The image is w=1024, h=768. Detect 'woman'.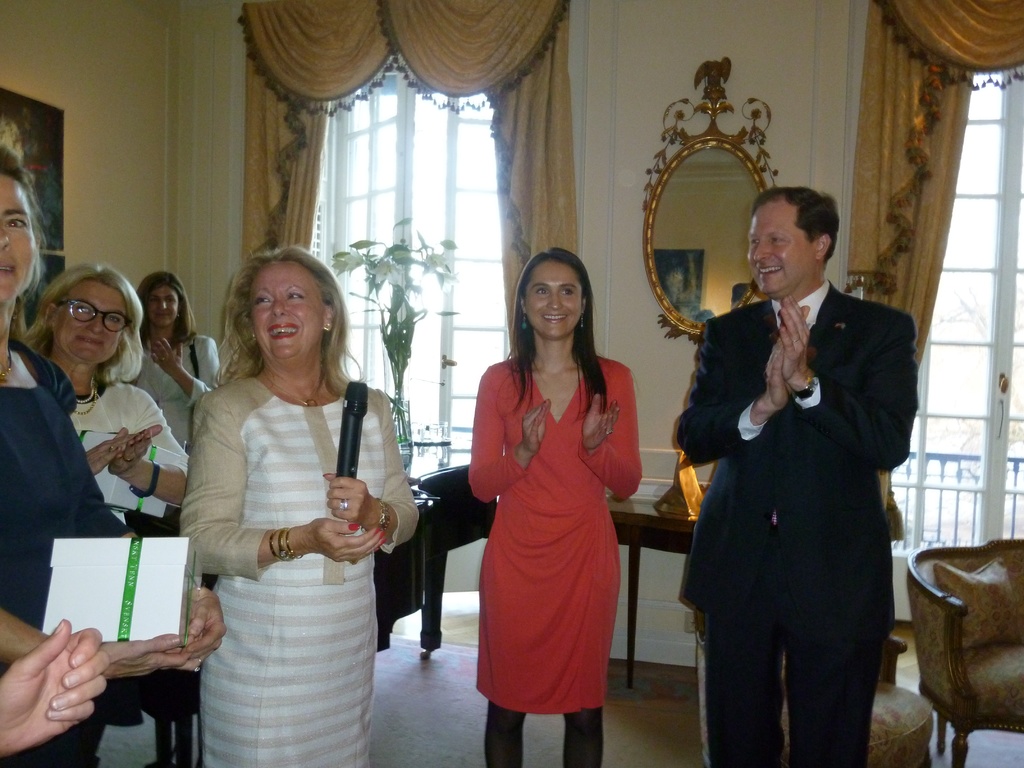
Detection: [177,248,419,767].
